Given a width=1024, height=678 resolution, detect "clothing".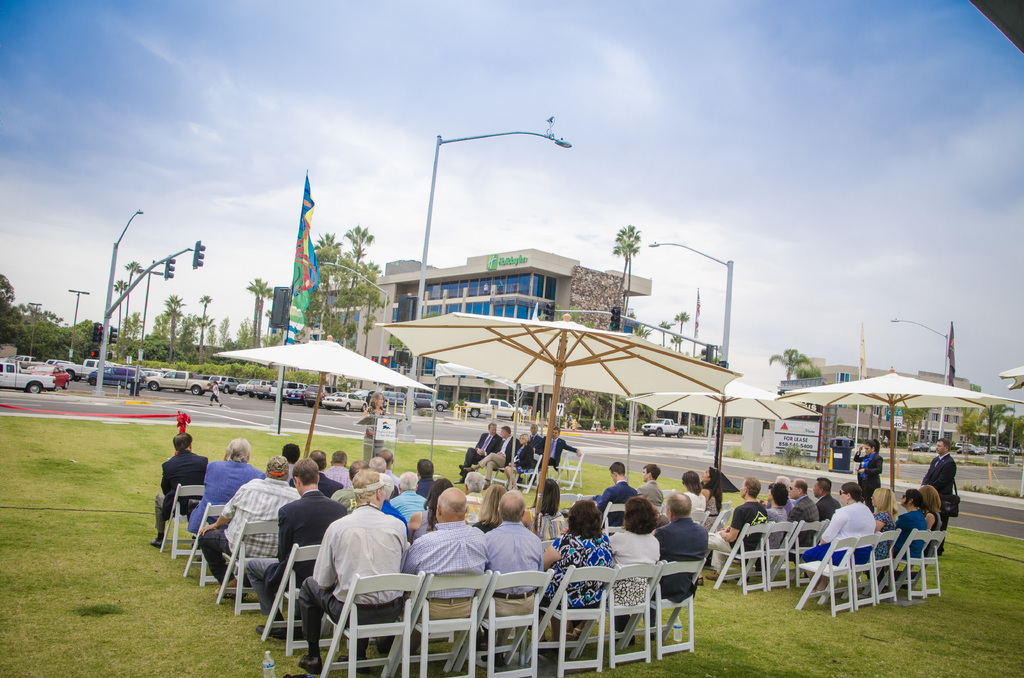
[x1=813, y1=492, x2=842, y2=517].
